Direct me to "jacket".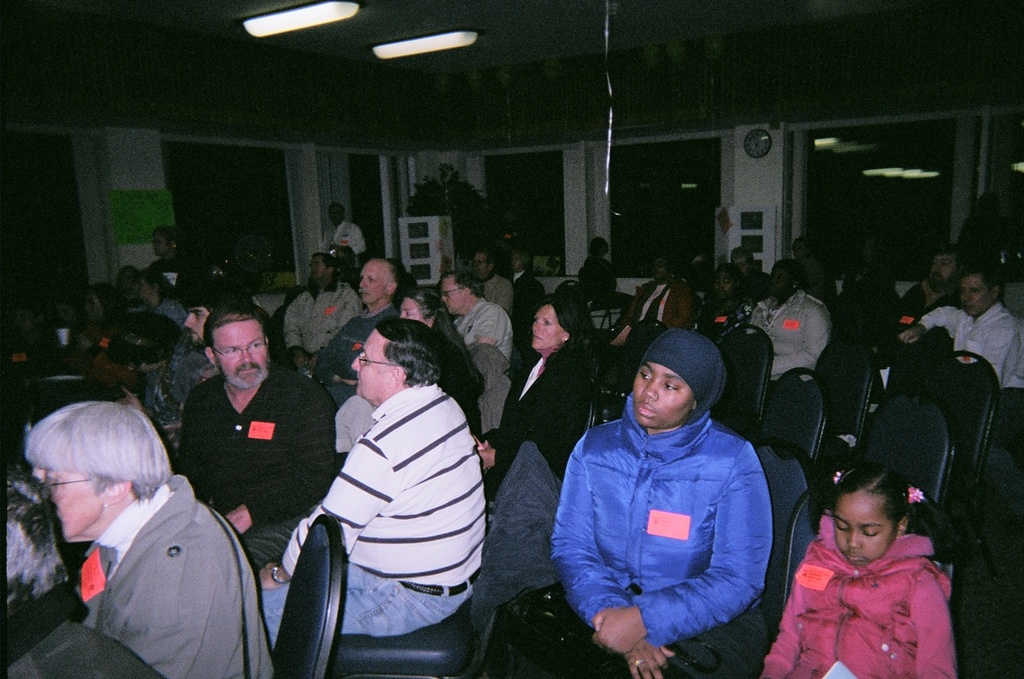
Direction: select_region(282, 269, 369, 360).
